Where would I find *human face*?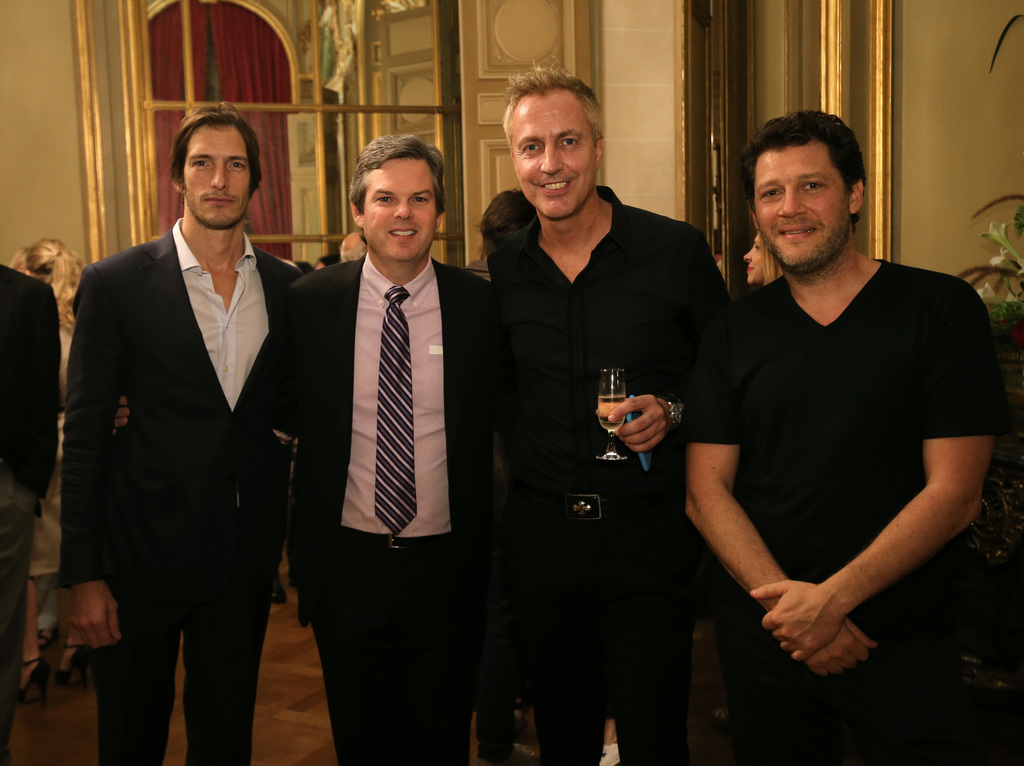
At bbox=[753, 150, 855, 271].
